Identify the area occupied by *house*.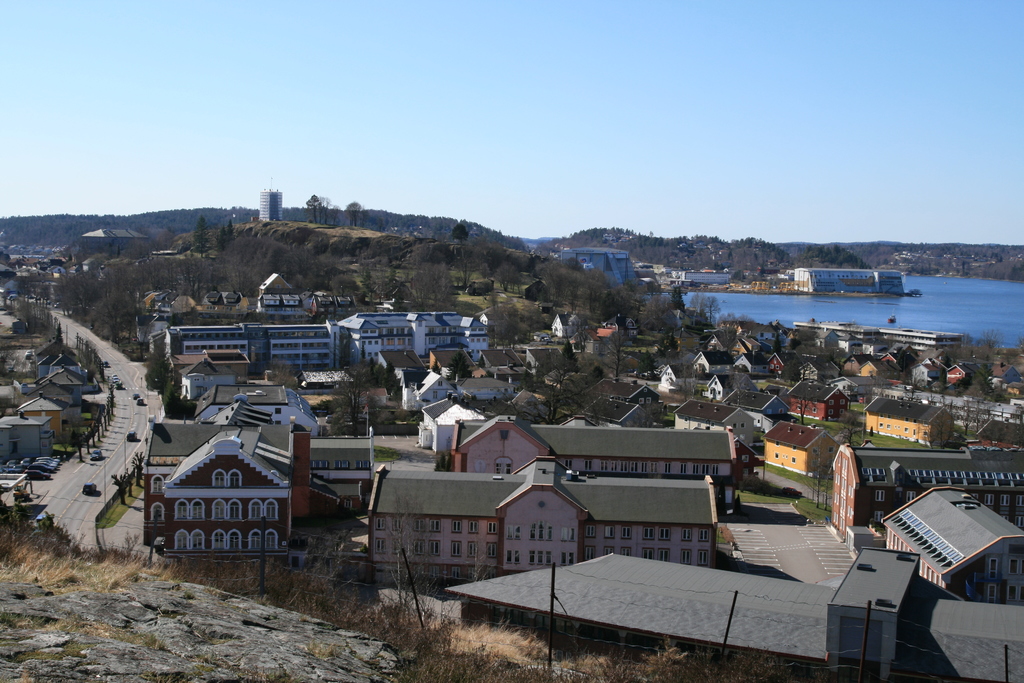
Area: detection(153, 319, 348, 375).
